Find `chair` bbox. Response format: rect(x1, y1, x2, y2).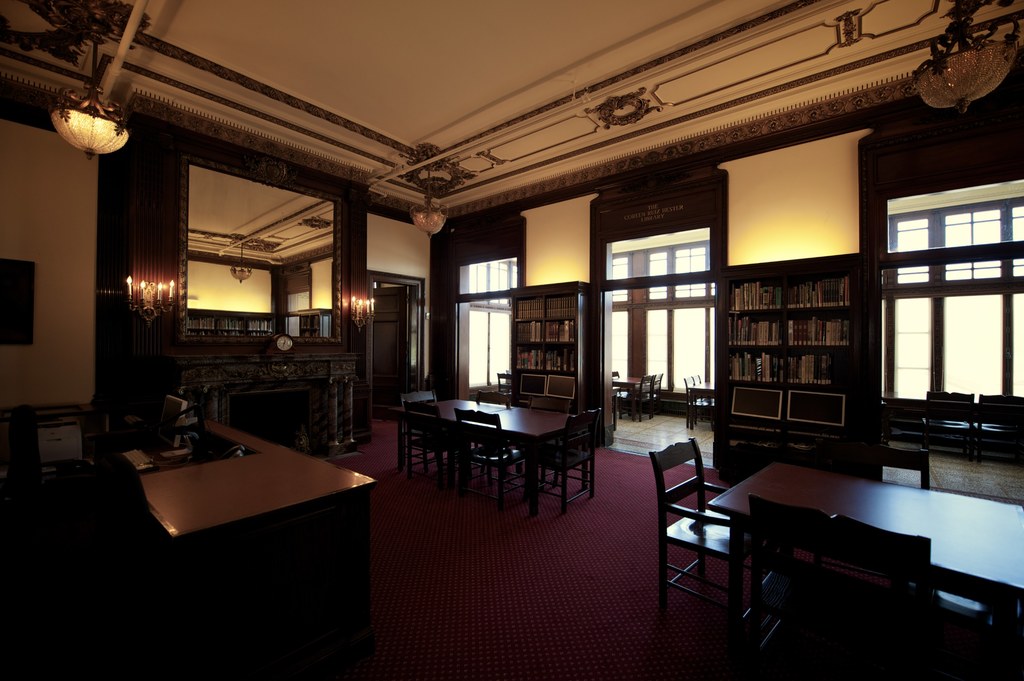
rect(483, 371, 513, 399).
